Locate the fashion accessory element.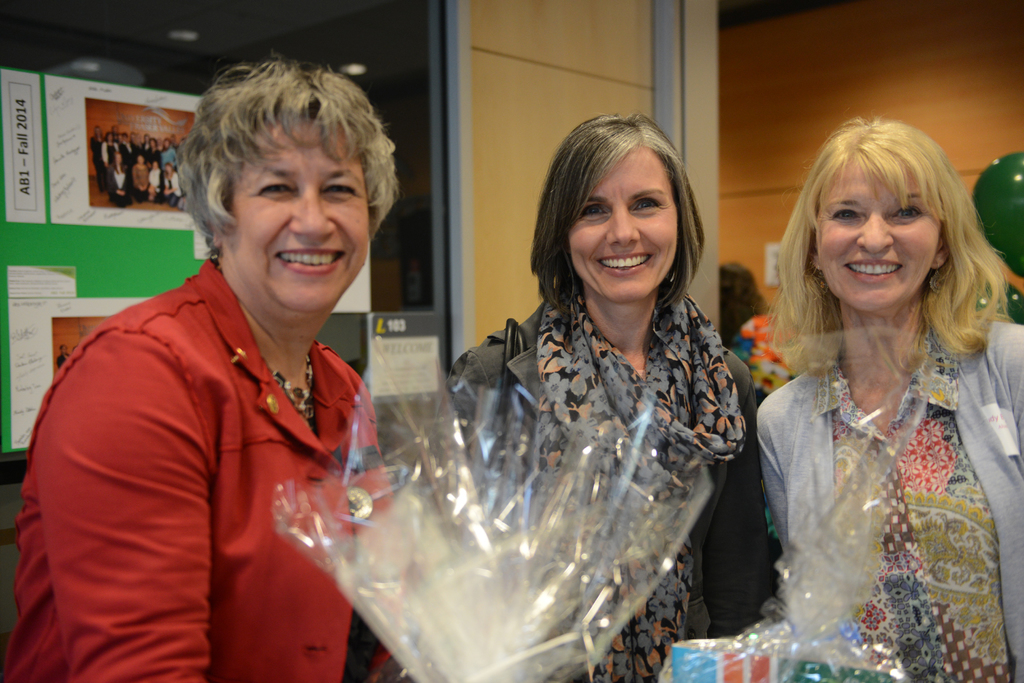
Element bbox: (483,315,529,488).
